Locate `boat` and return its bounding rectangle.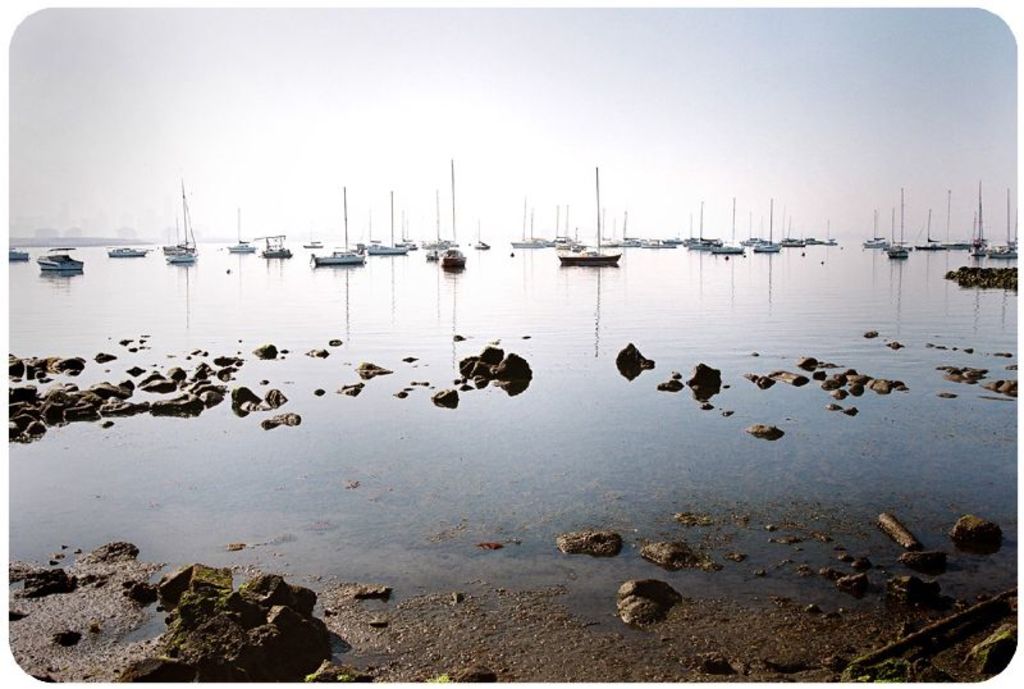
x1=550 y1=161 x2=622 y2=268.
